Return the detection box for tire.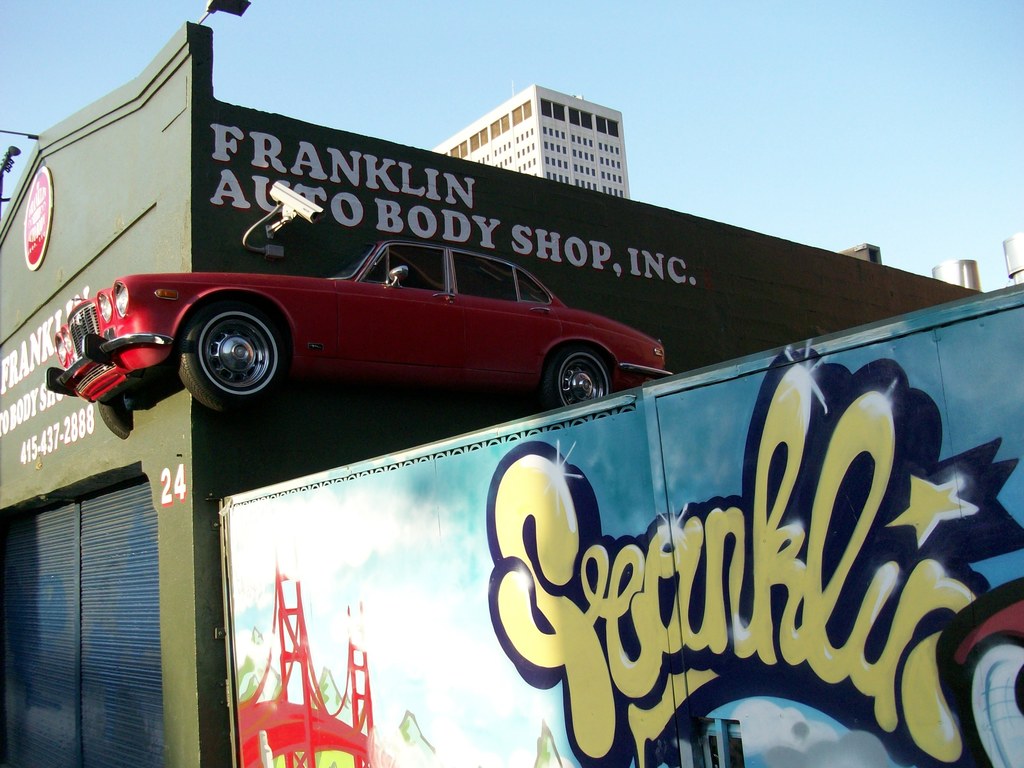
pyautogui.locateOnScreen(96, 385, 137, 440).
